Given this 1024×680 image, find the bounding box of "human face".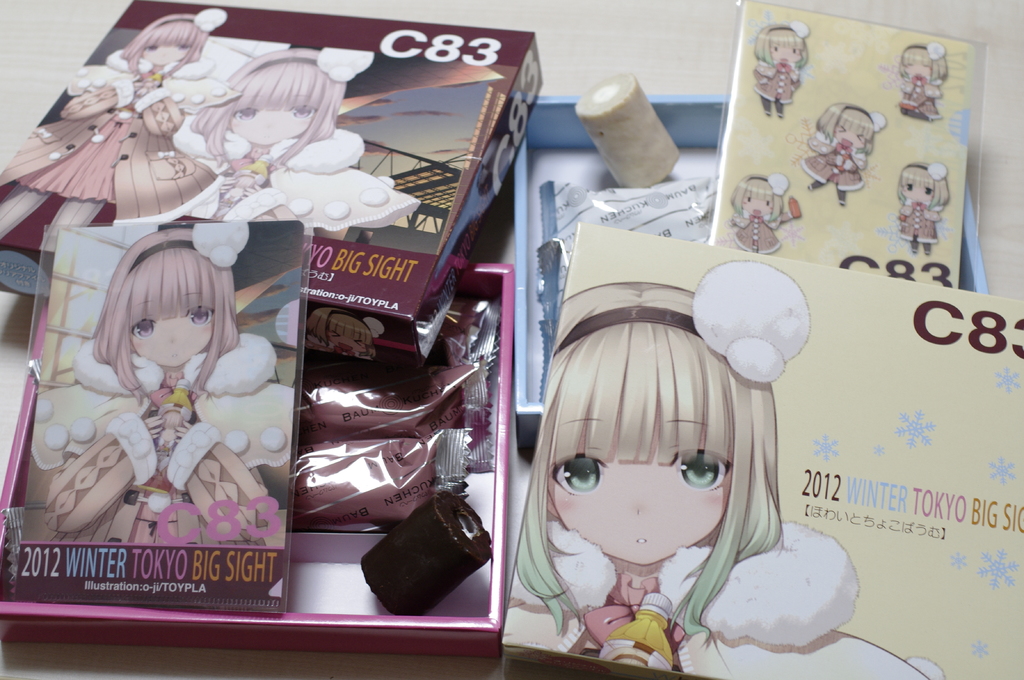
<bbox>838, 123, 870, 150</bbox>.
